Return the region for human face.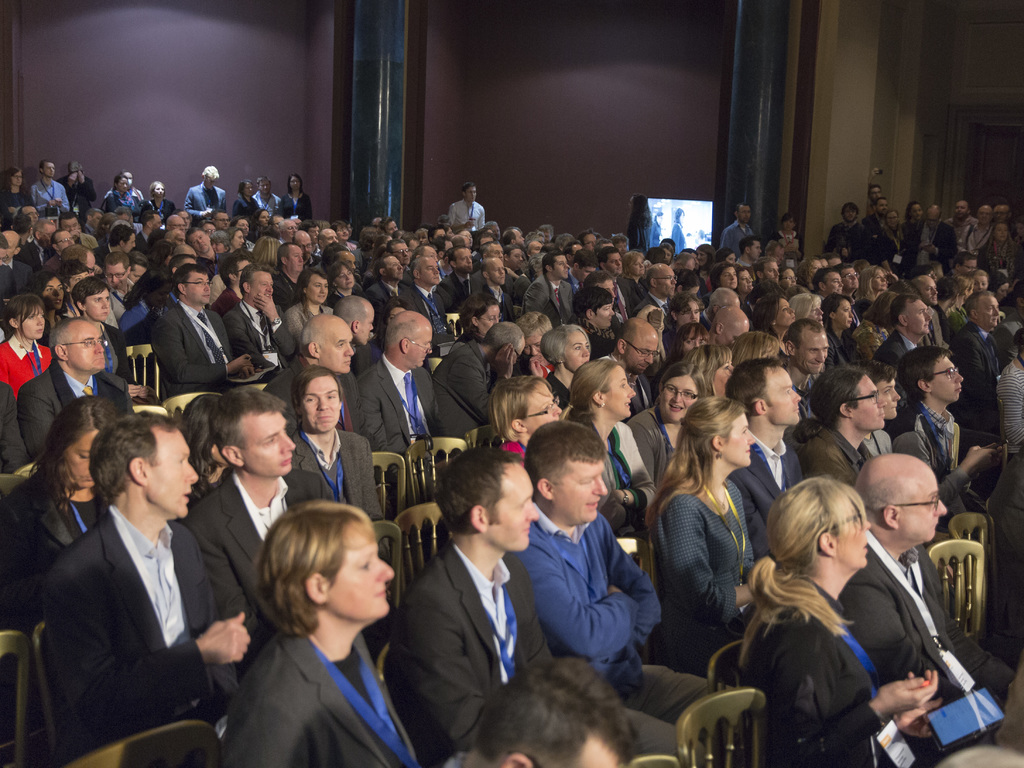
(left=258, top=213, right=270, bottom=226).
